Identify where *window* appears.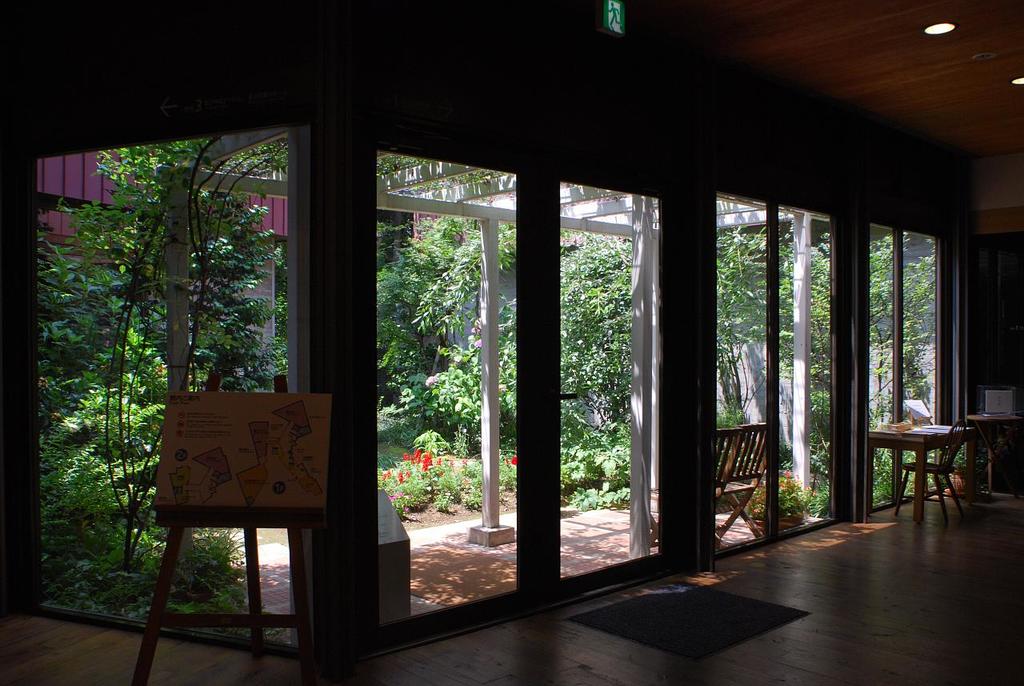
Appears at 853, 180, 966, 441.
